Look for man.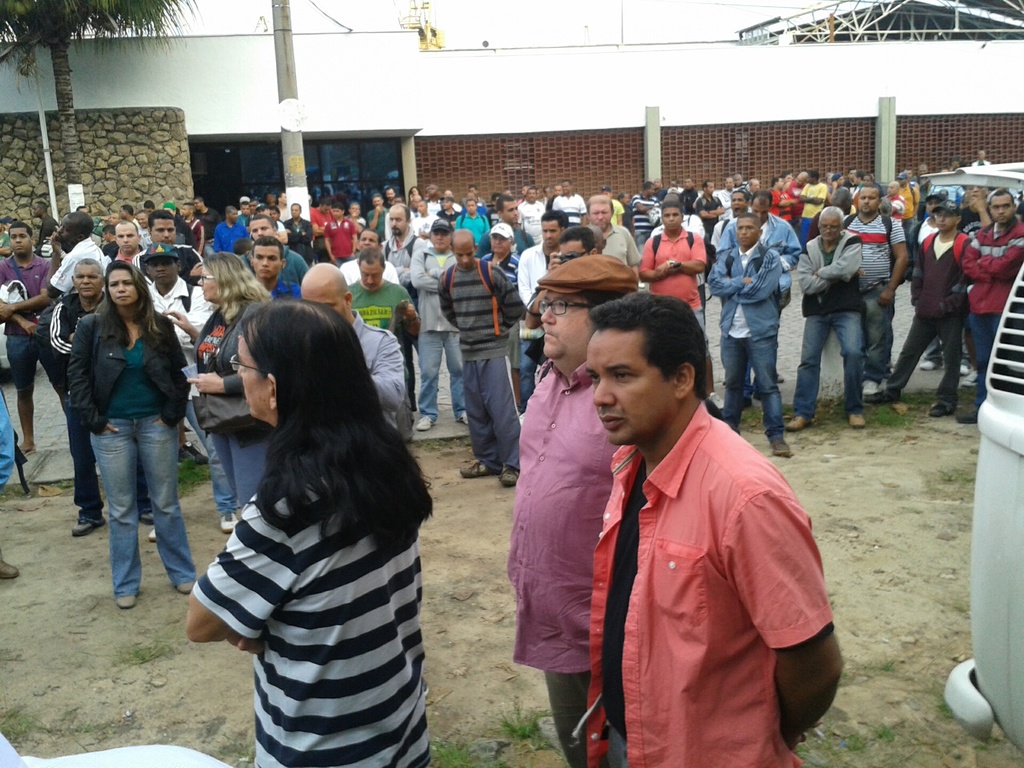
Found: [left=583, top=293, right=847, bottom=767].
